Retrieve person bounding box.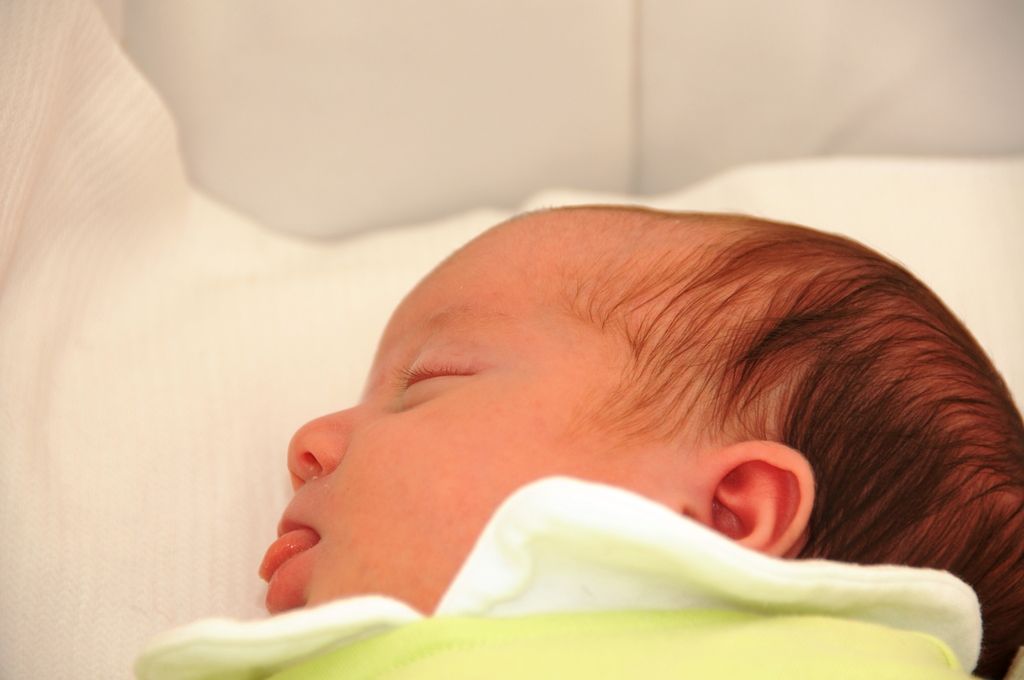
Bounding box: l=134, t=204, r=1023, b=679.
